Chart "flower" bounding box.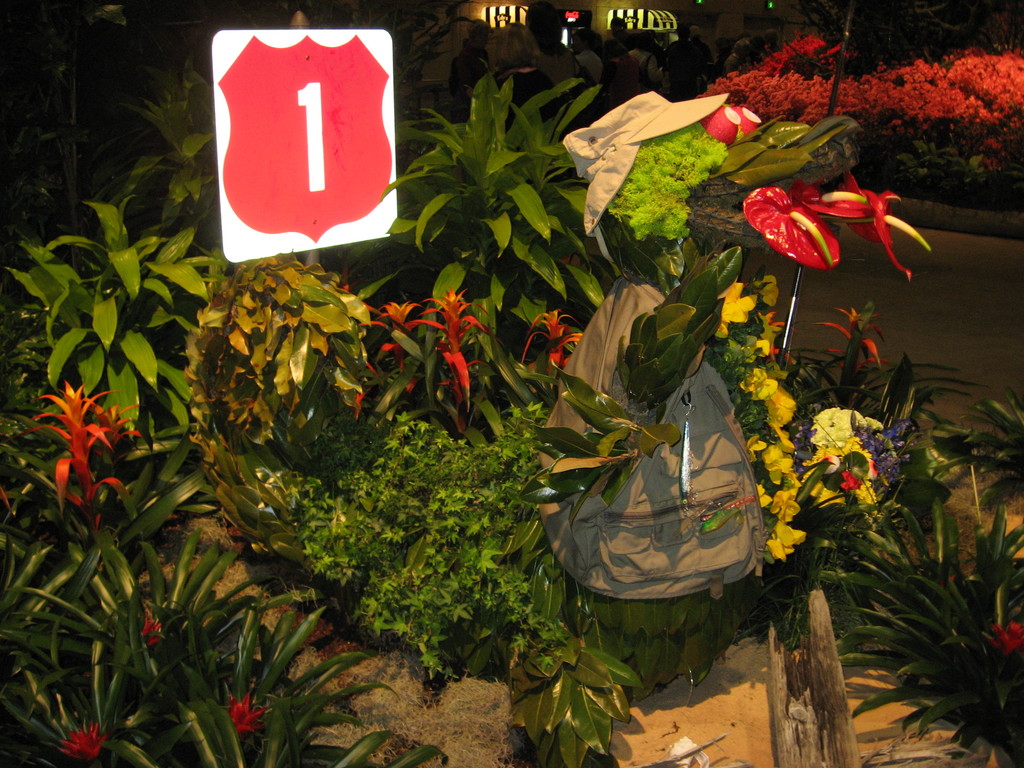
Charted: [700, 271, 794, 570].
